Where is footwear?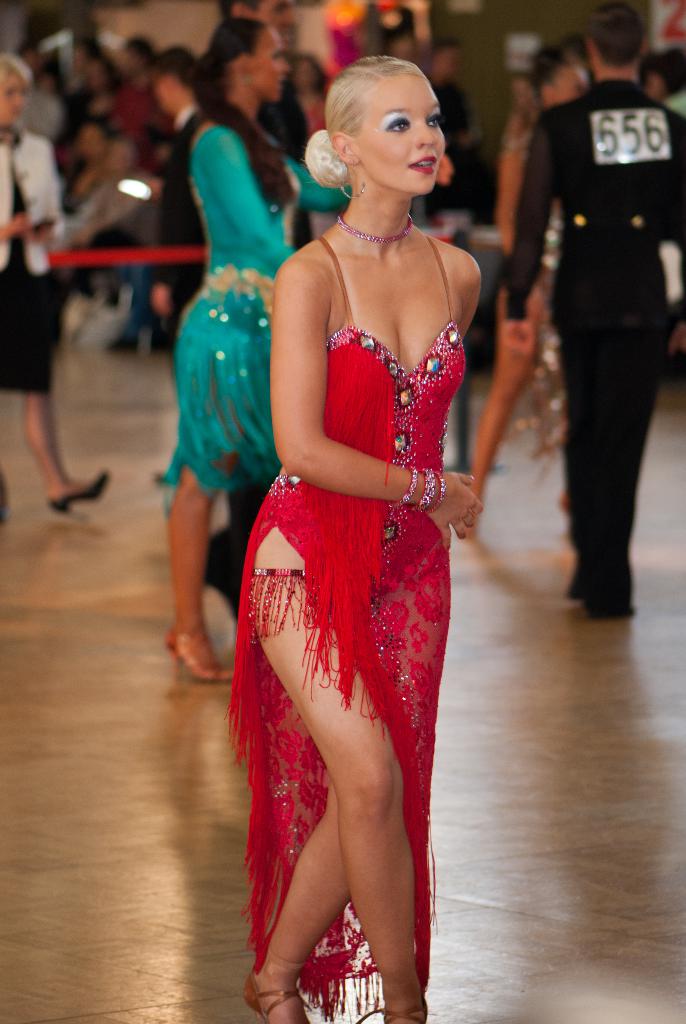
<region>370, 988, 430, 1023</region>.
